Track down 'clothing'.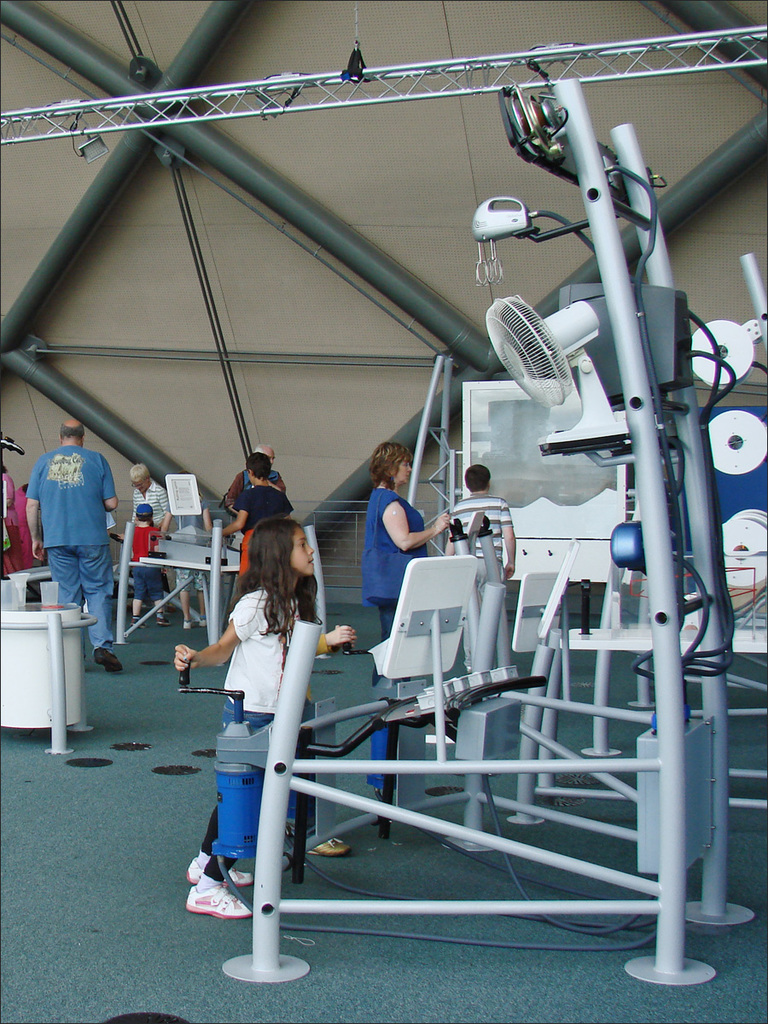
Tracked to 28:451:114:690.
